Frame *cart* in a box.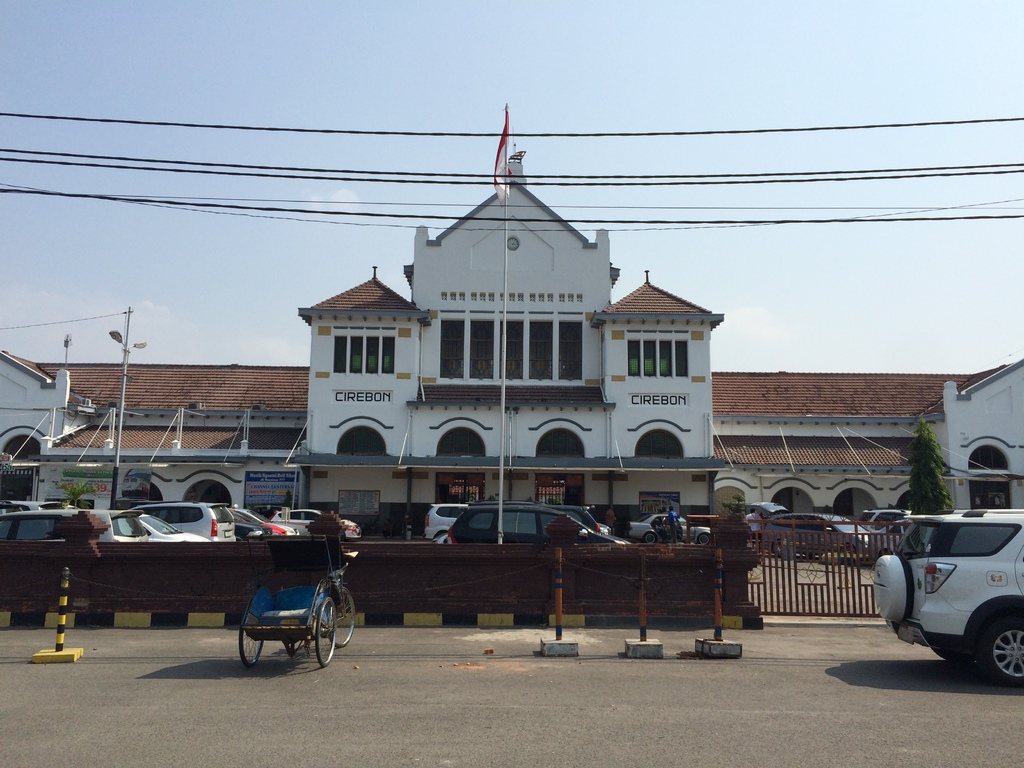
237/536/356/665.
